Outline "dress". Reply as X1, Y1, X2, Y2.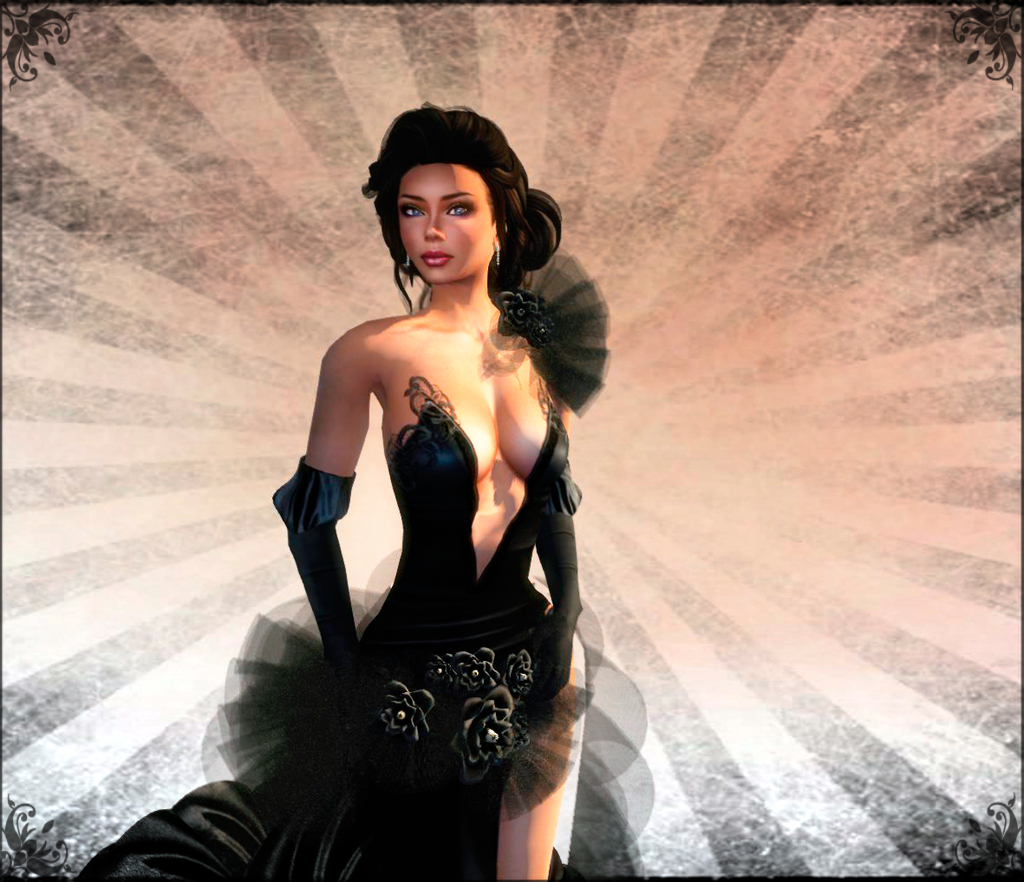
75, 373, 655, 879.
